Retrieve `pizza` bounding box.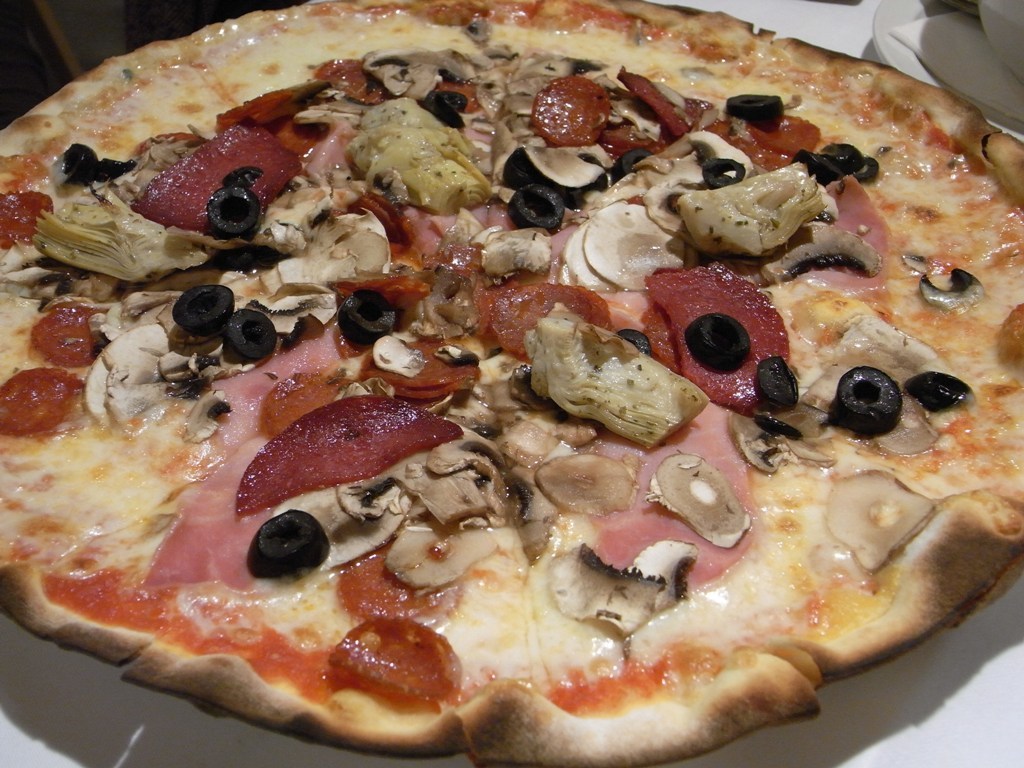
Bounding box: crop(7, 317, 474, 756).
